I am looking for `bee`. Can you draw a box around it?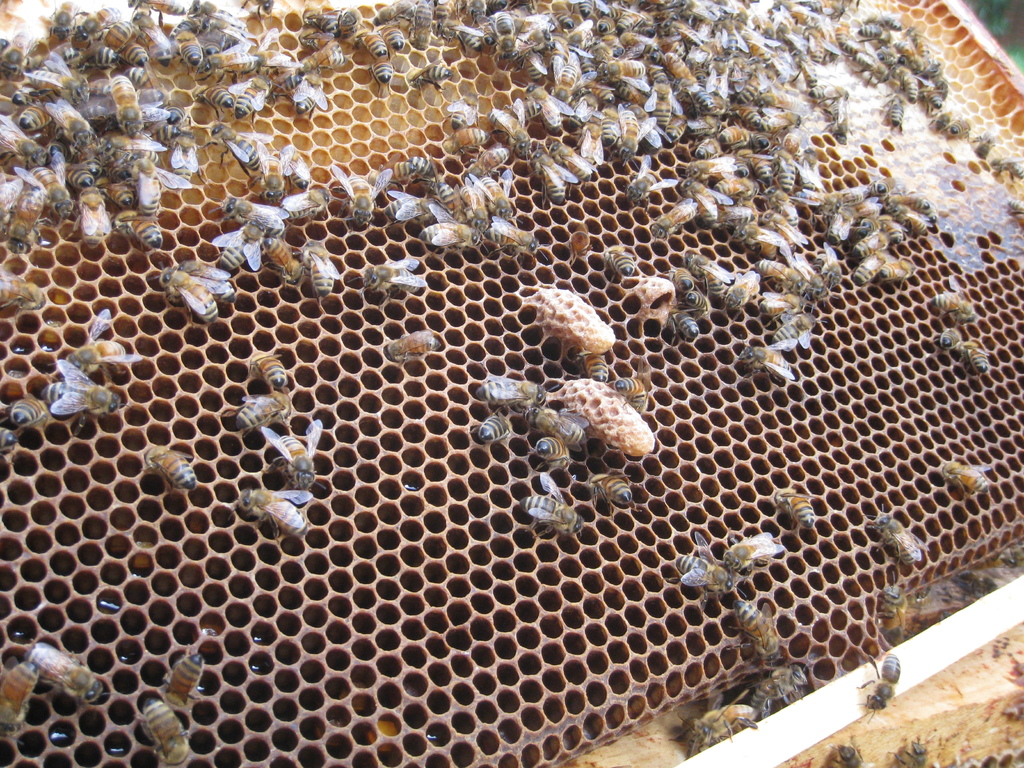
Sure, the bounding box is <box>756,110,798,145</box>.
